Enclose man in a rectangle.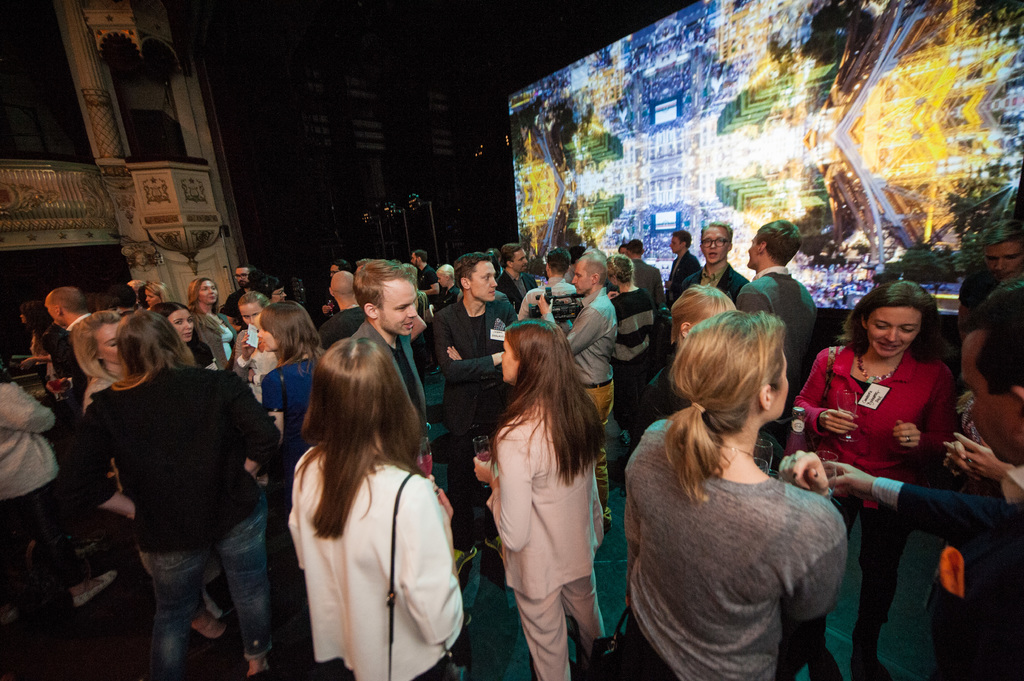
(960,220,1023,338).
